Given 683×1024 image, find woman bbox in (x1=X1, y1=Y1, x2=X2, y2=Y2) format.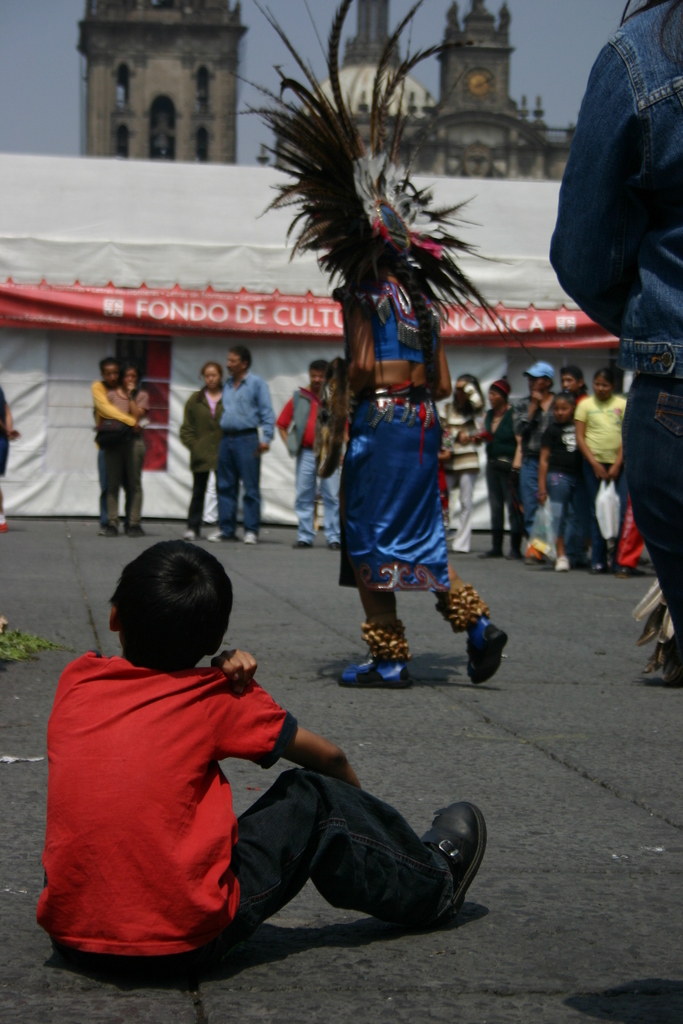
(x1=121, y1=363, x2=151, y2=545).
